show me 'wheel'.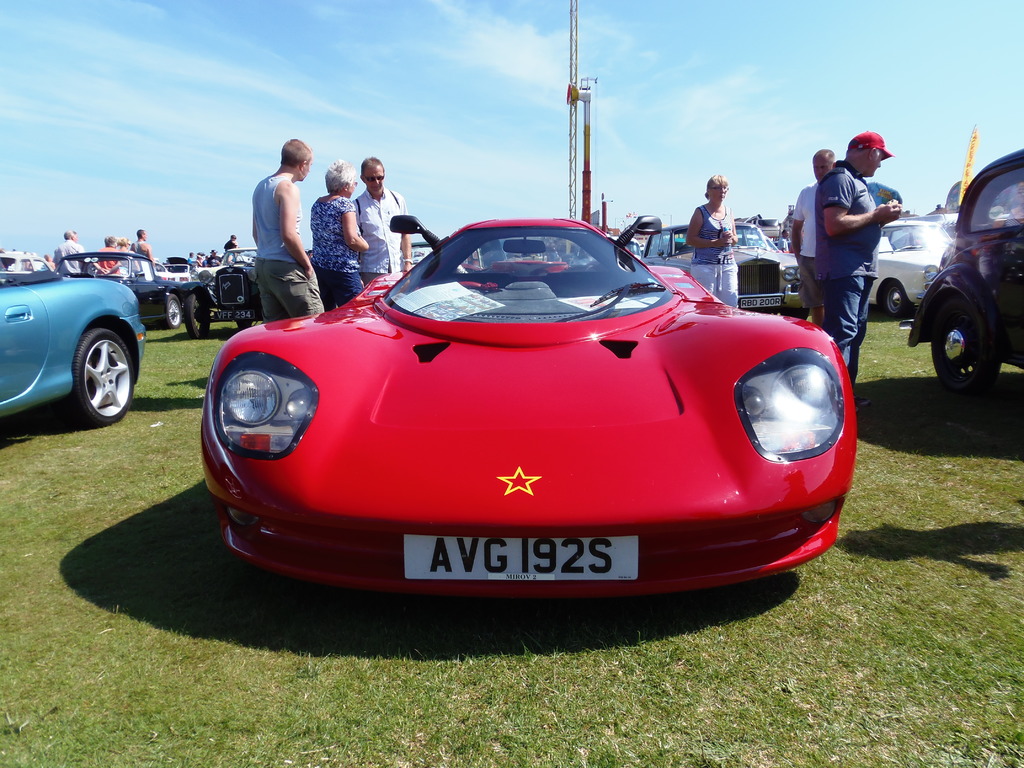
'wheel' is here: [x1=932, y1=300, x2=1000, y2=397].
